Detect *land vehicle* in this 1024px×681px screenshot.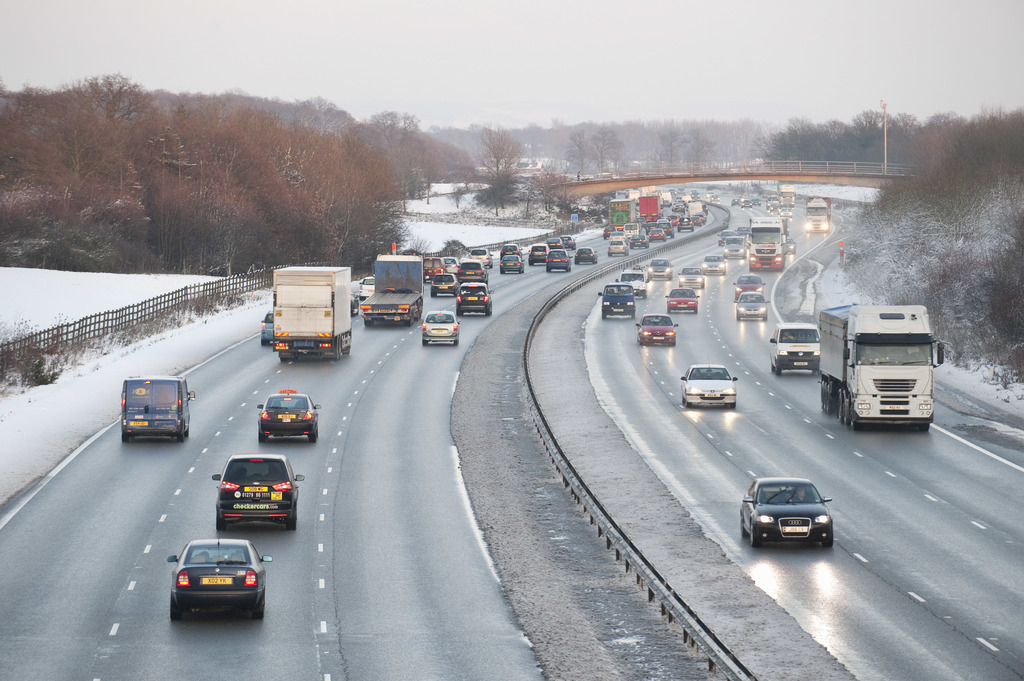
Detection: l=606, t=198, r=632, b=232.
